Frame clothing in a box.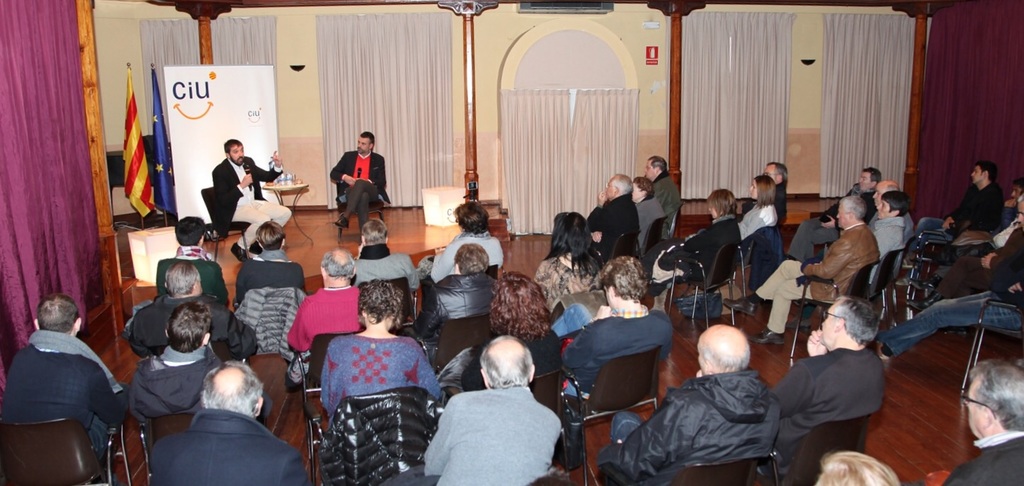
429 236 504 279.
